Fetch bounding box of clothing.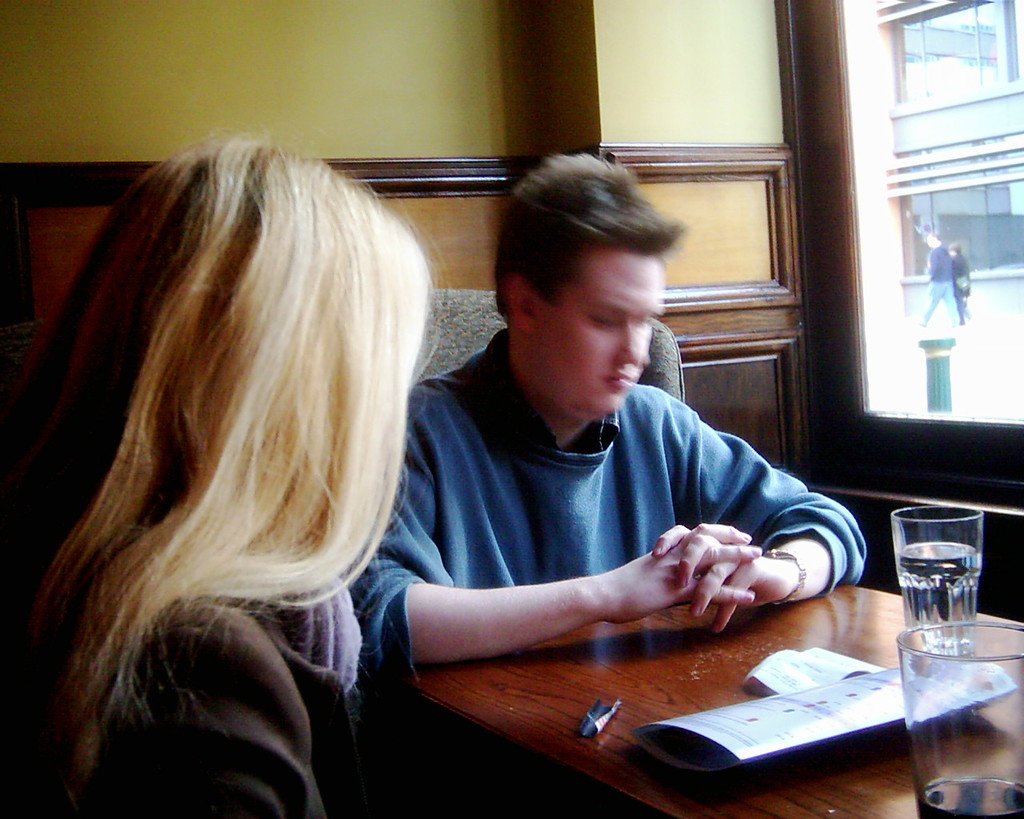
Bbox: <box>340,329,868,677</box>.
